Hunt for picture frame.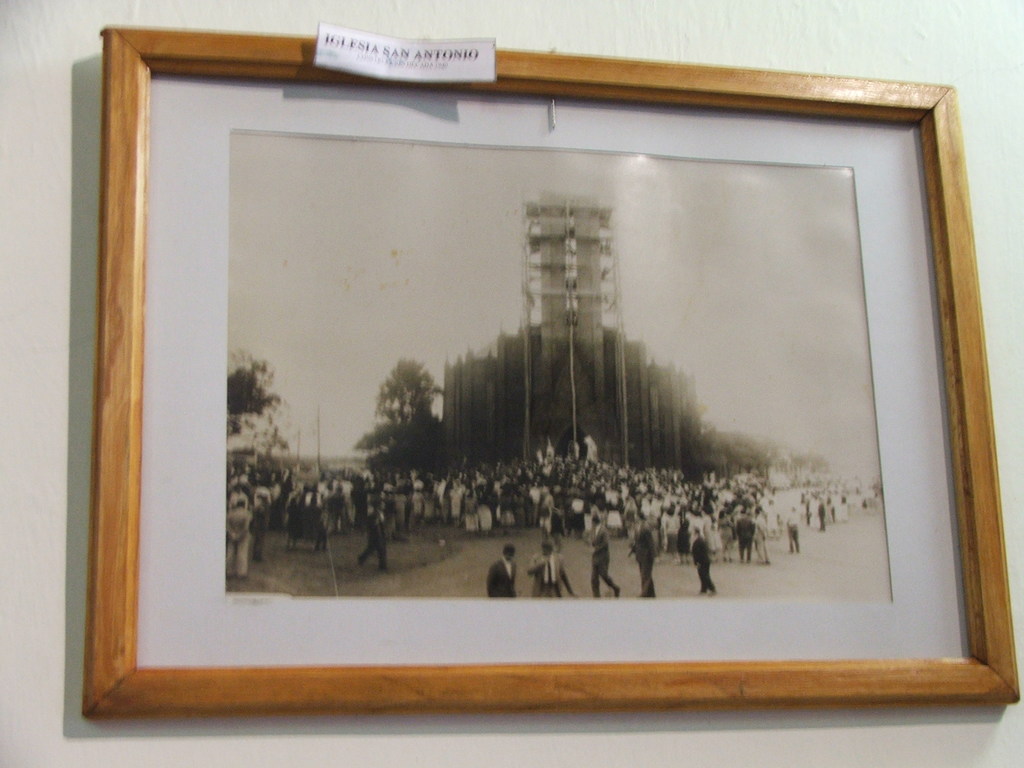
Hunted down at <box>86,25,1019,710</box>.
